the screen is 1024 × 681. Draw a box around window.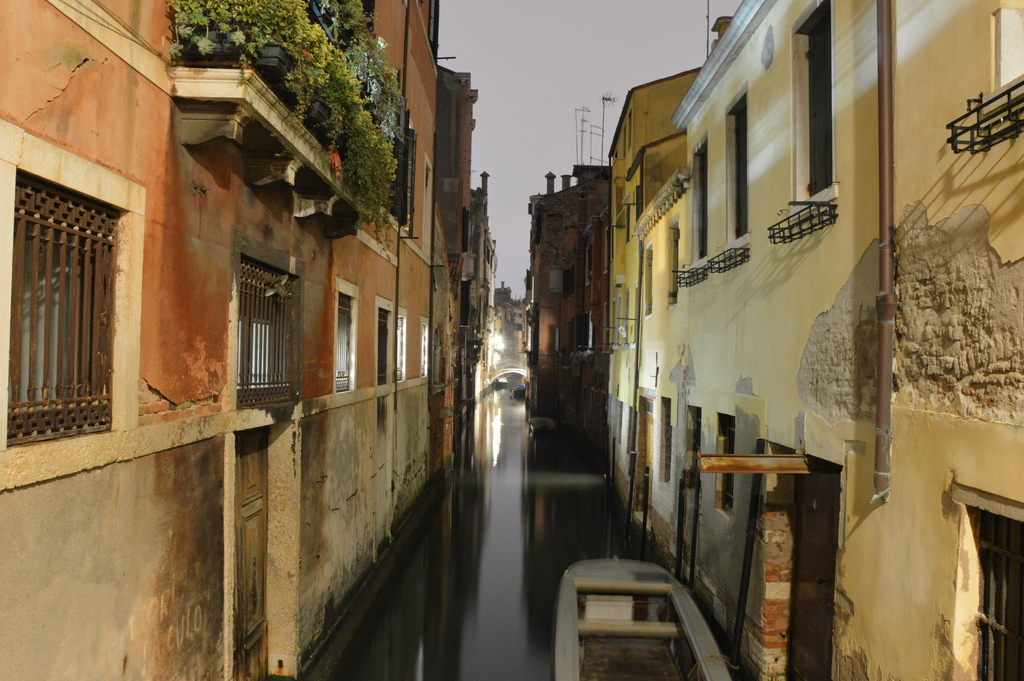
<box>0,114,149,495</box>.
